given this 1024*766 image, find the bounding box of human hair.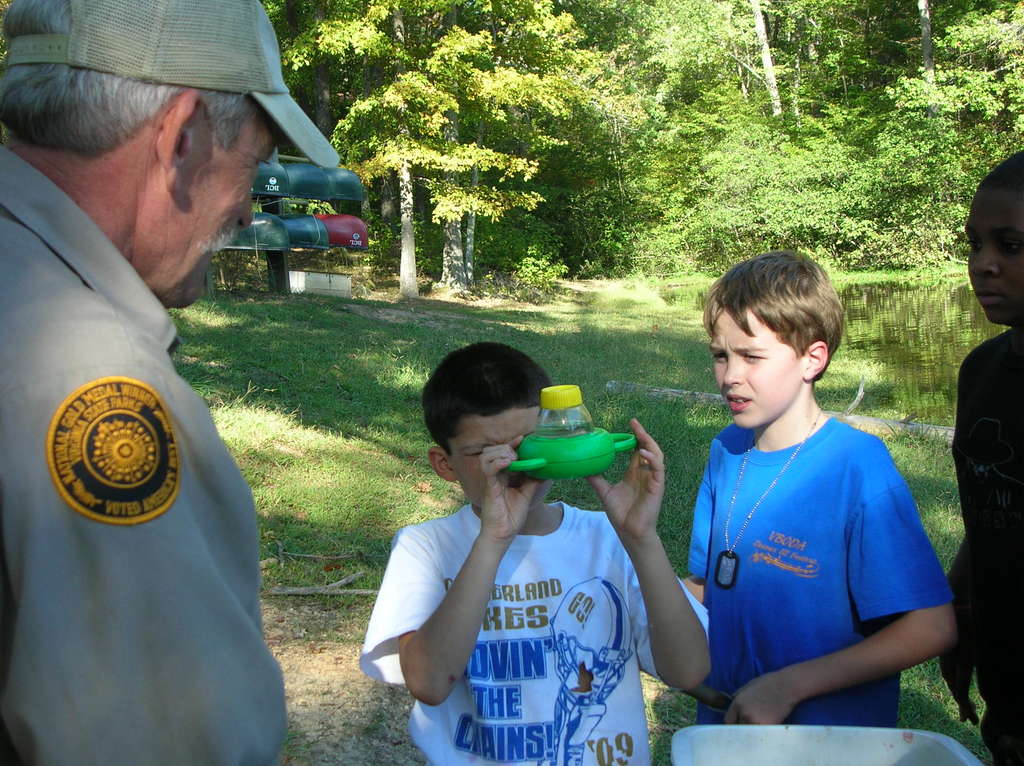
[left=0, top=0, right=260, bottom=159].
